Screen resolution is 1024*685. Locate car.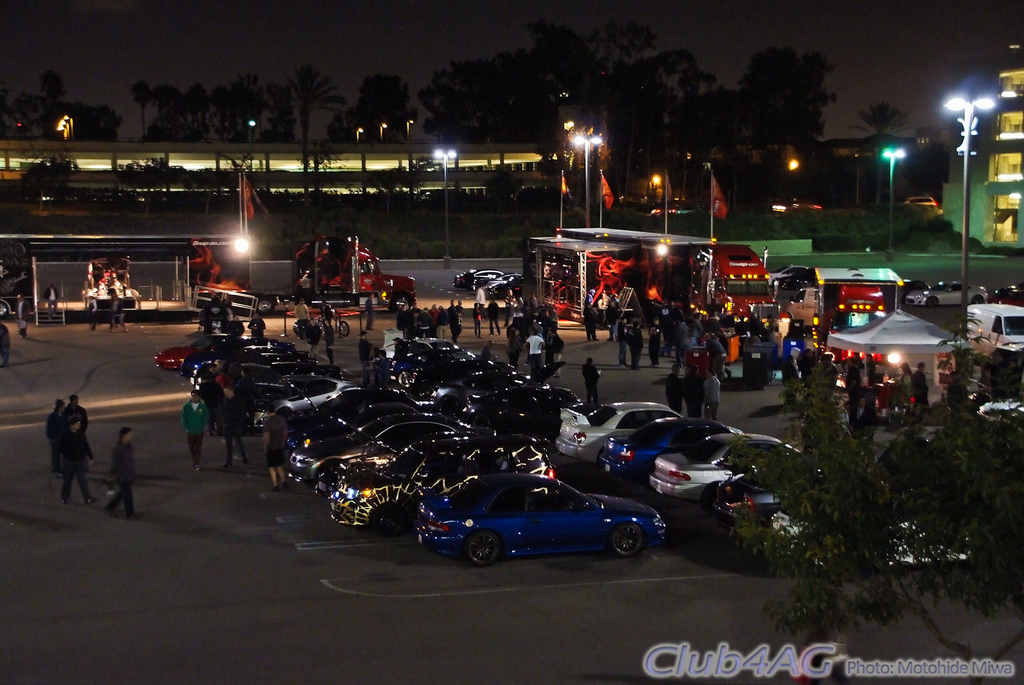
{"left": 472, "top": 274, "right": 526, "bottom": 296}.
